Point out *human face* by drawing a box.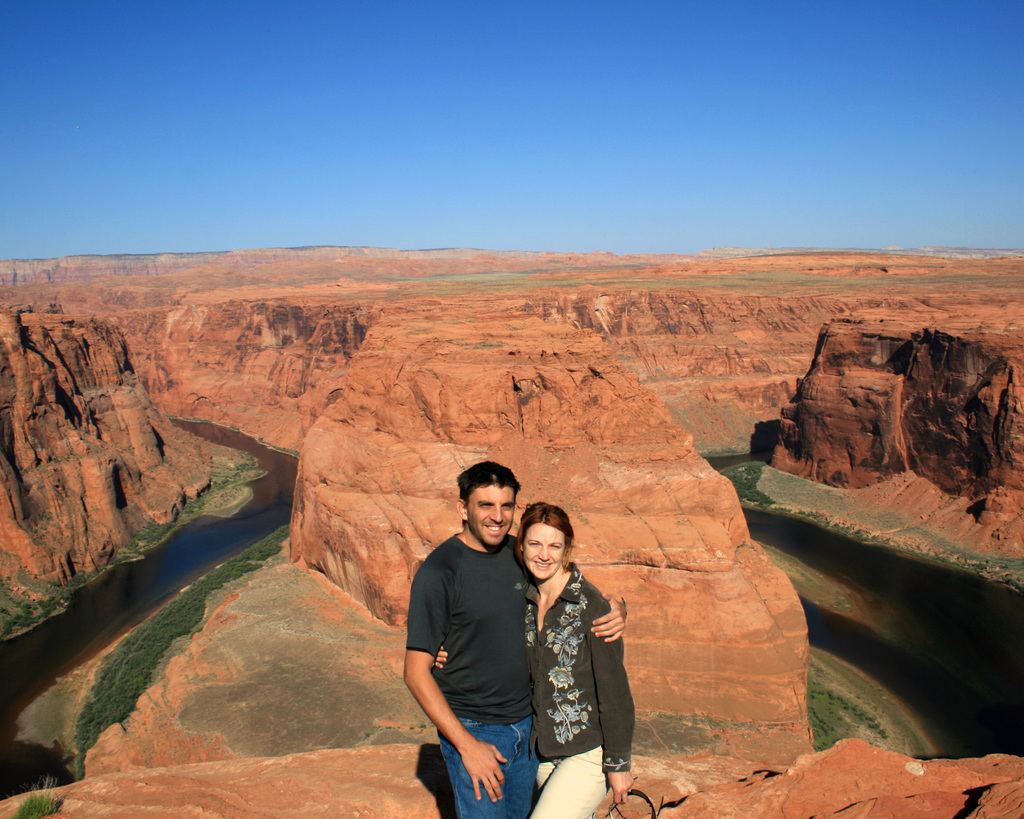
(left=522, top=520, right=561, bottom=584).
